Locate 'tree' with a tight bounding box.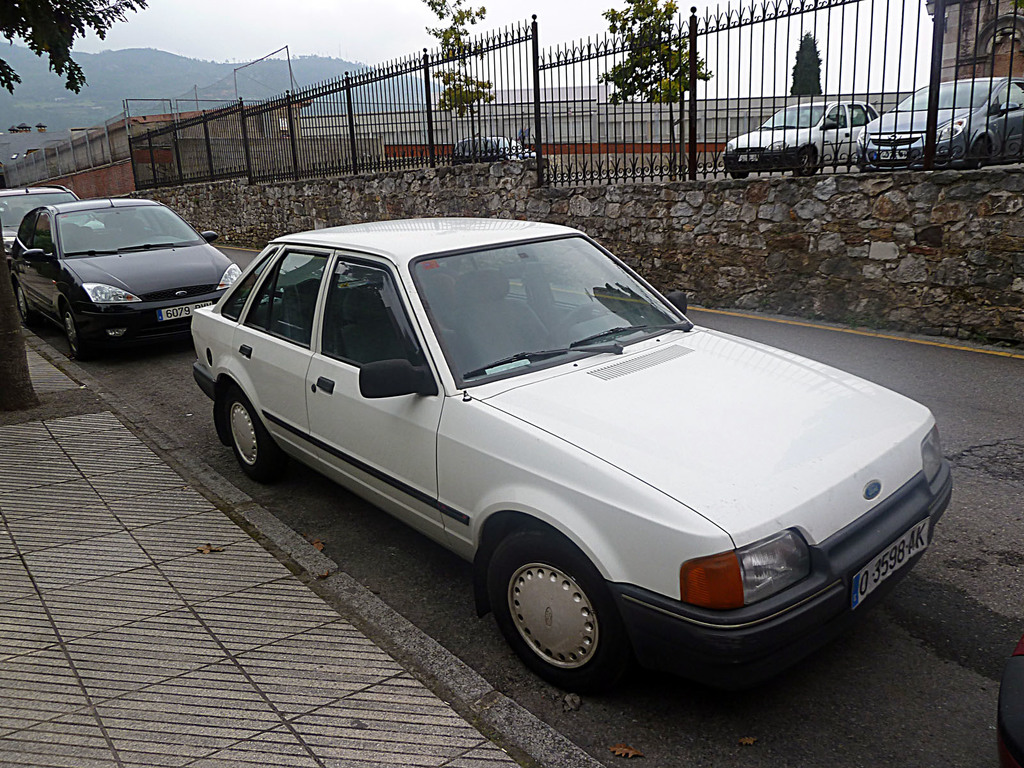
[left=424, top=0, right=494, bottom=161].
